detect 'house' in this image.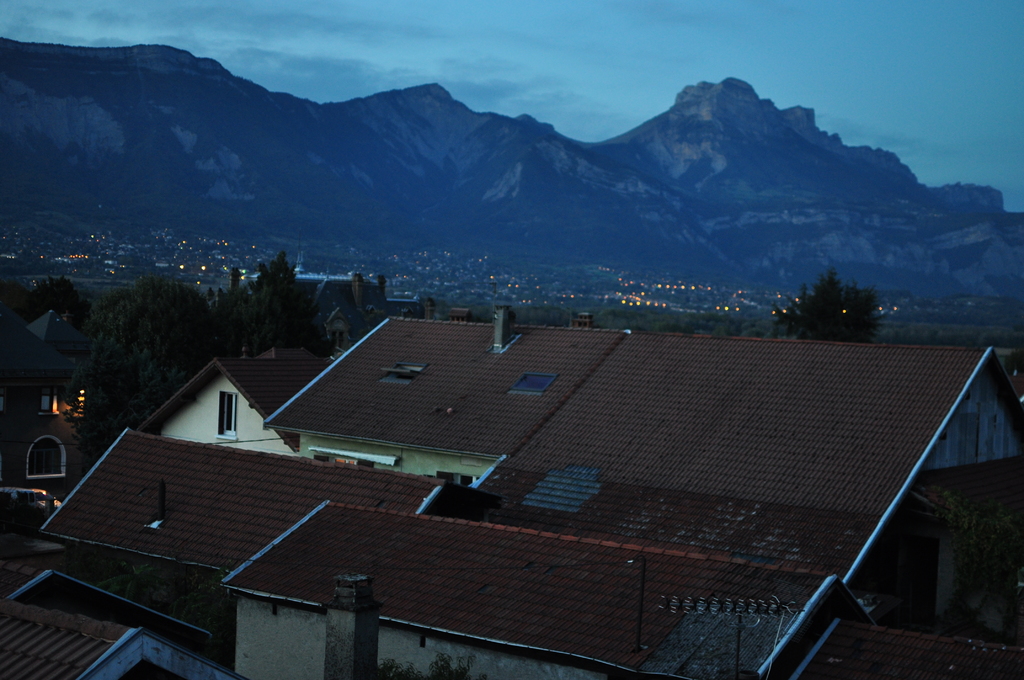
Detection: 220, 501, 1023, 679.
